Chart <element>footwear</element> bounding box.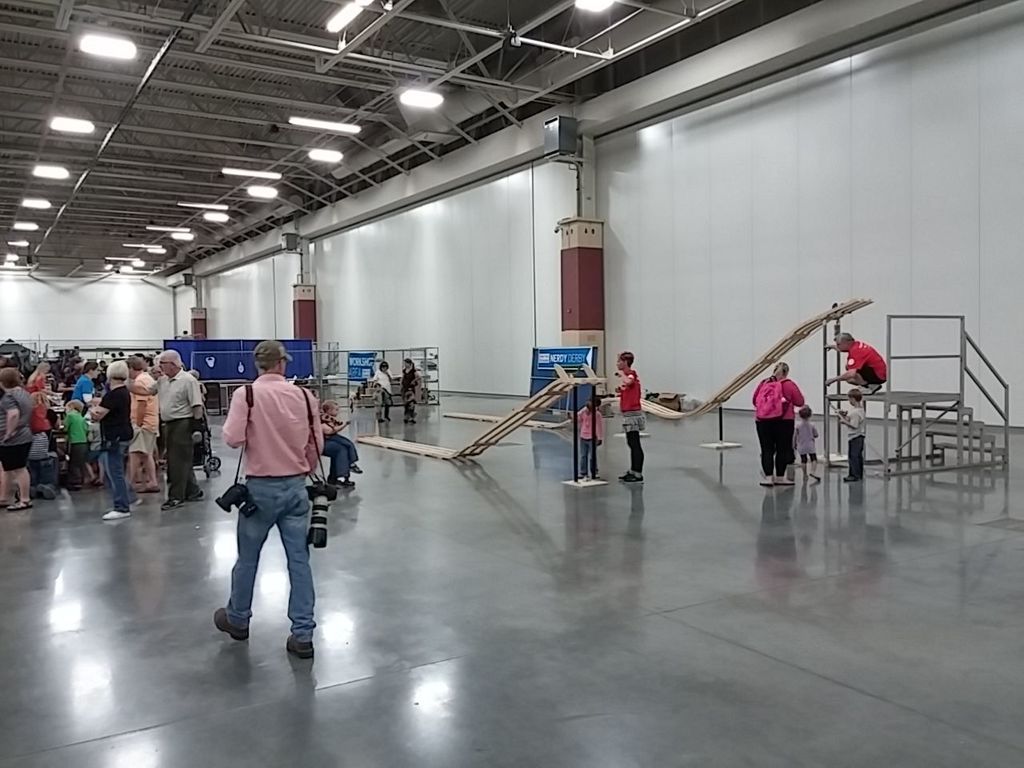
Charted: x1=624, y1=472, x2=644, y2=482.
